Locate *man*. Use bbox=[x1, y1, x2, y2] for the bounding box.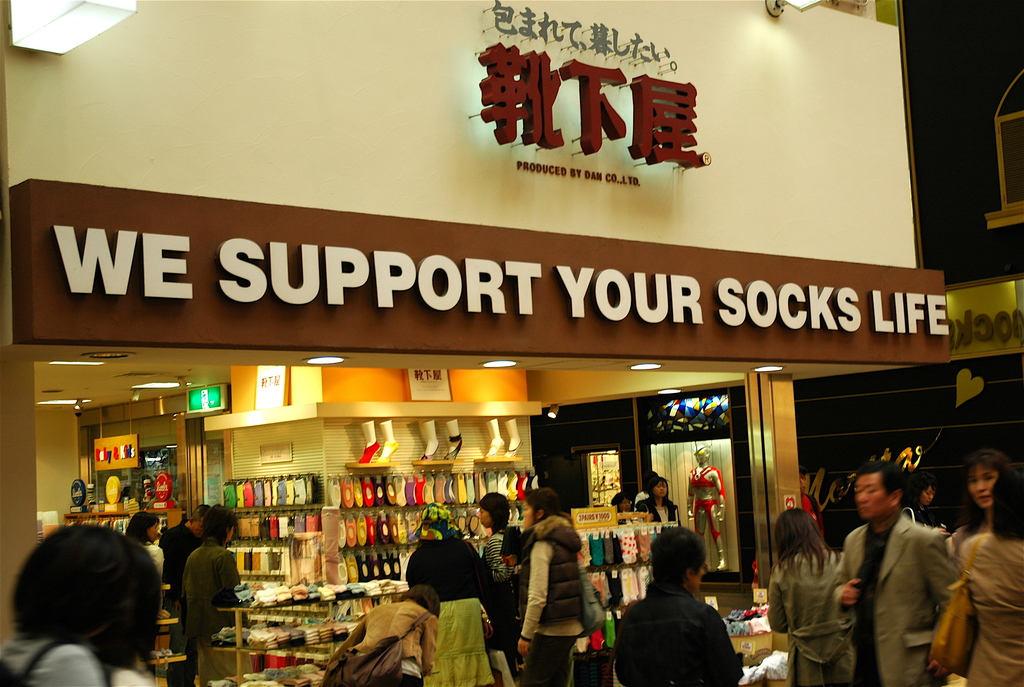
bbox=[831, 462, 963, 686].
